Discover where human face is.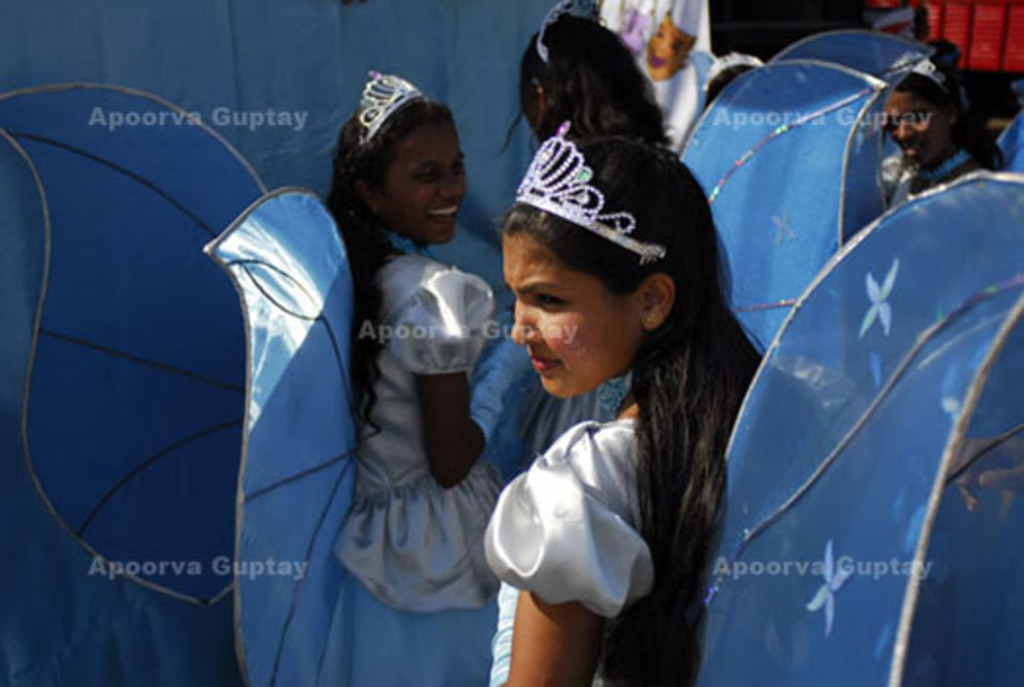
Discovered at select_region(893, 94, 944, 162).
